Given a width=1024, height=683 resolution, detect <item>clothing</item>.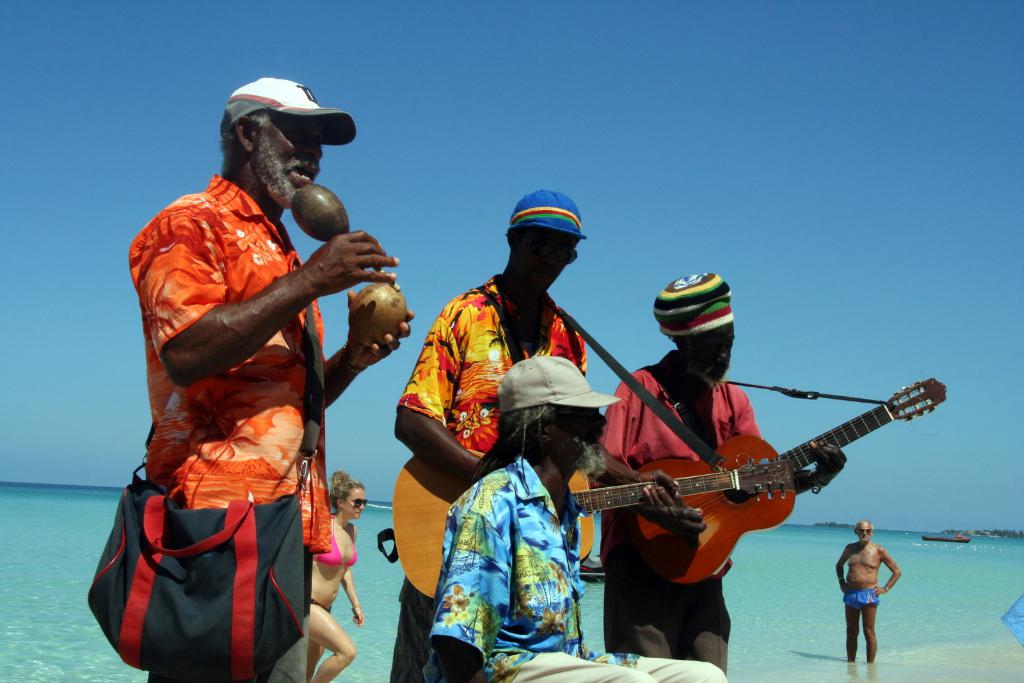
(316,513,358,567).
